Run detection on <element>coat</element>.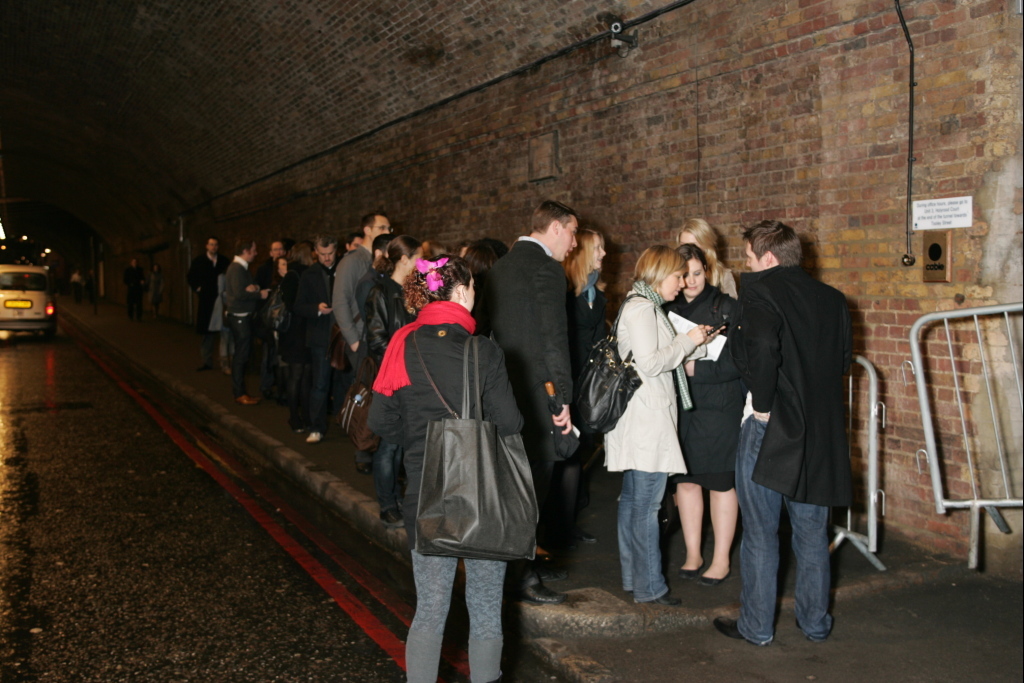
Result: 321/239/380/347.
